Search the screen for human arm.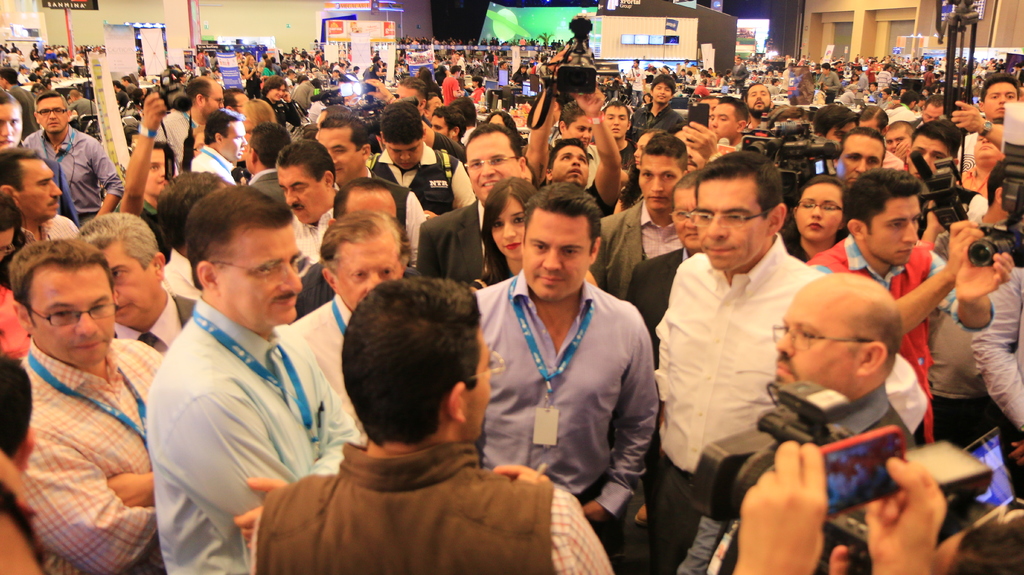
Found at locate(5, 433, 155, 574).
